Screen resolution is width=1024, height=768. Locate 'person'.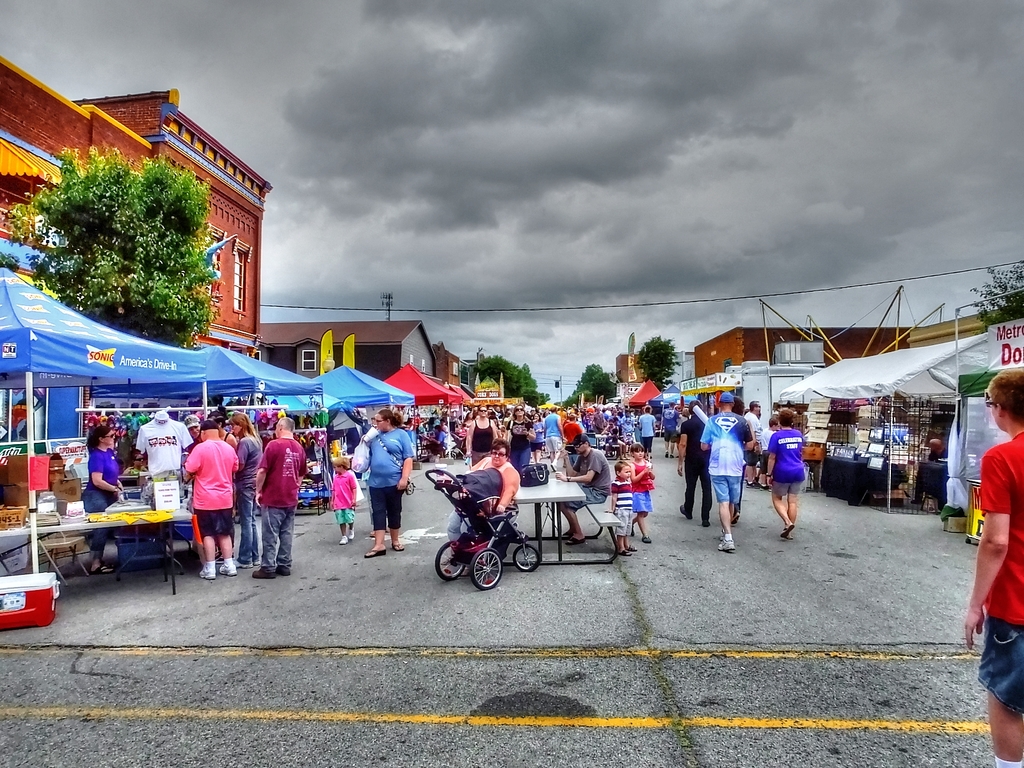
x1=224 y1=412 x2=261 y2=568.
